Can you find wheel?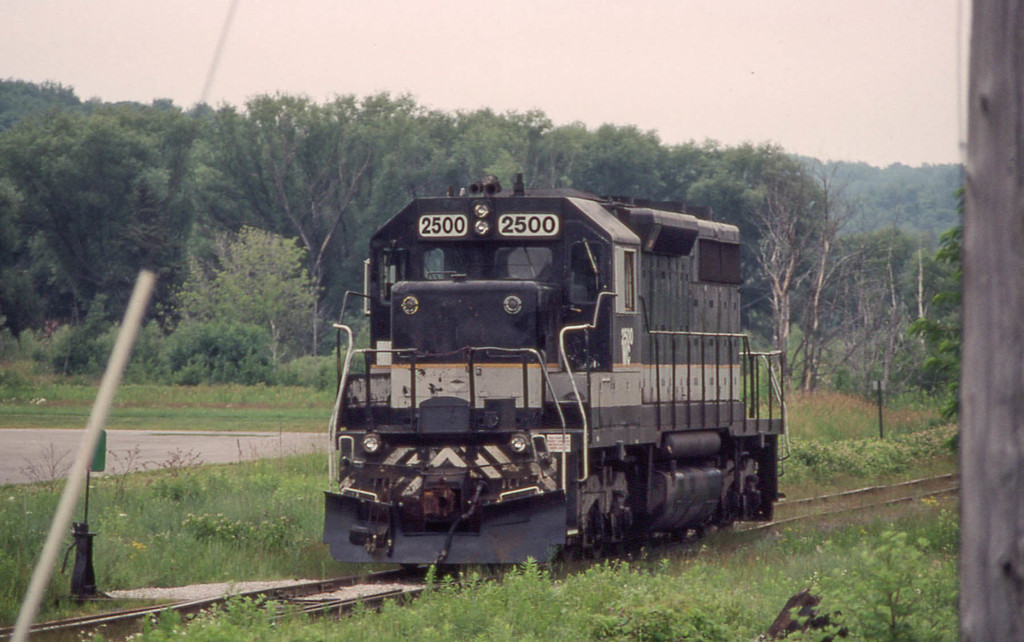
Yes, bounding box: [left=561, top=542, right=573, bottom=563].
